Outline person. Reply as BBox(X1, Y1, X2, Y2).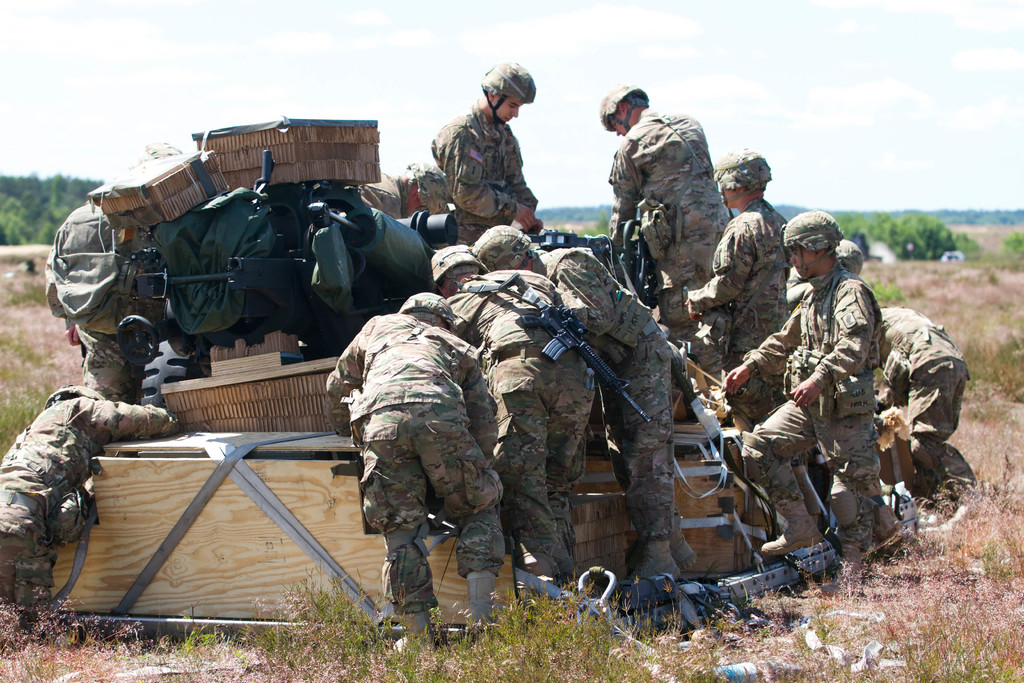
BBox(468, 223, 695, 580).
